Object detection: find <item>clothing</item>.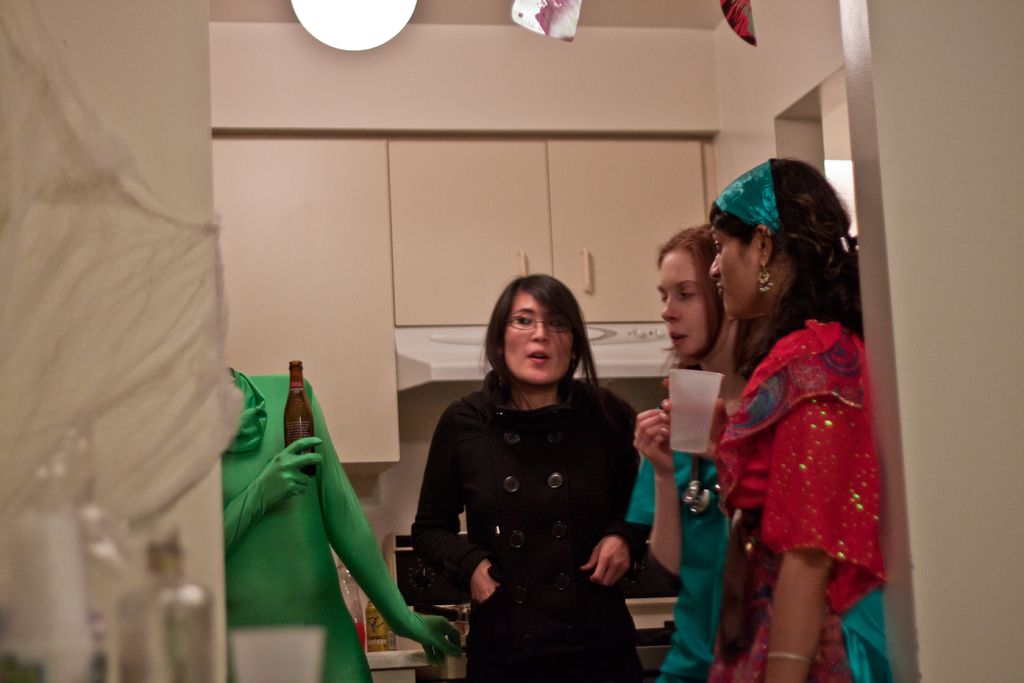
<bbox>212, 364, 435, 682</bbox>.
